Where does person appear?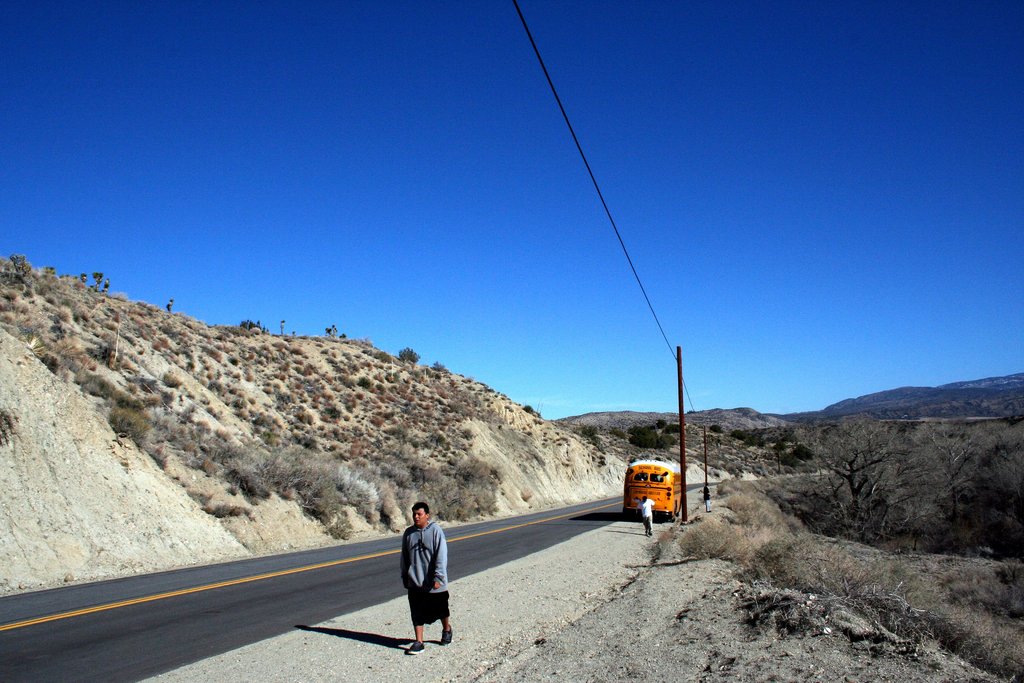
Appears at 643,497,663,543.
